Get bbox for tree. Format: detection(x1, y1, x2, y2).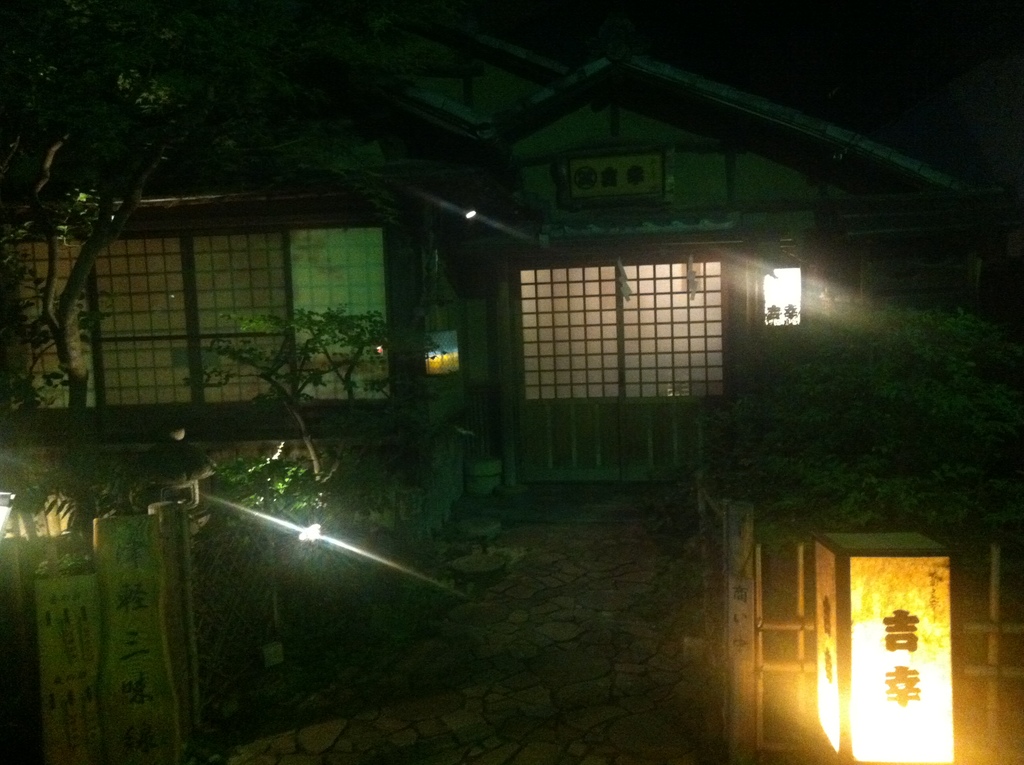
detection(0, 1, 295, 423).
